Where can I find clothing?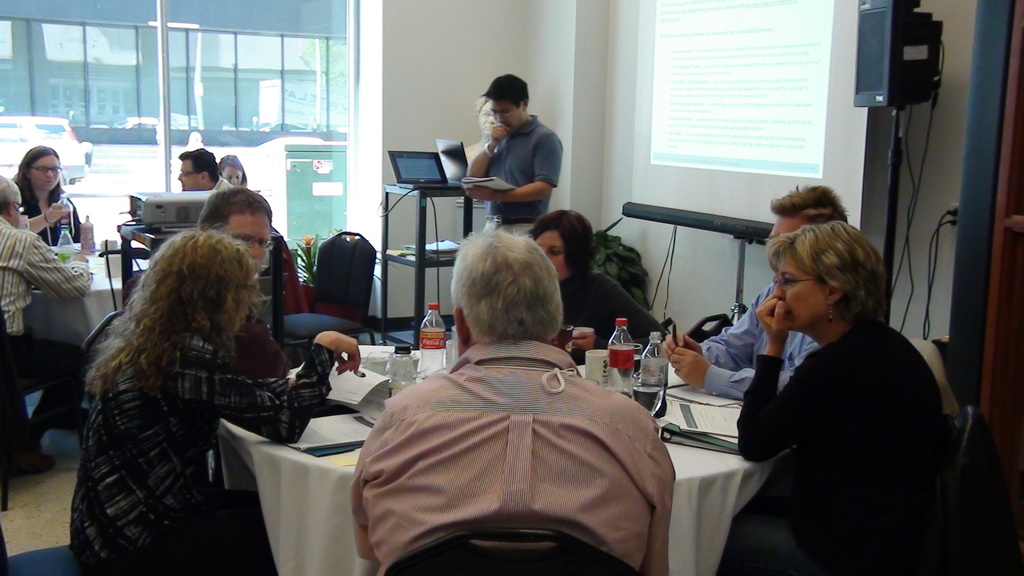
You can find it at [x1=0, y1=209, x2=96, y2=447].
